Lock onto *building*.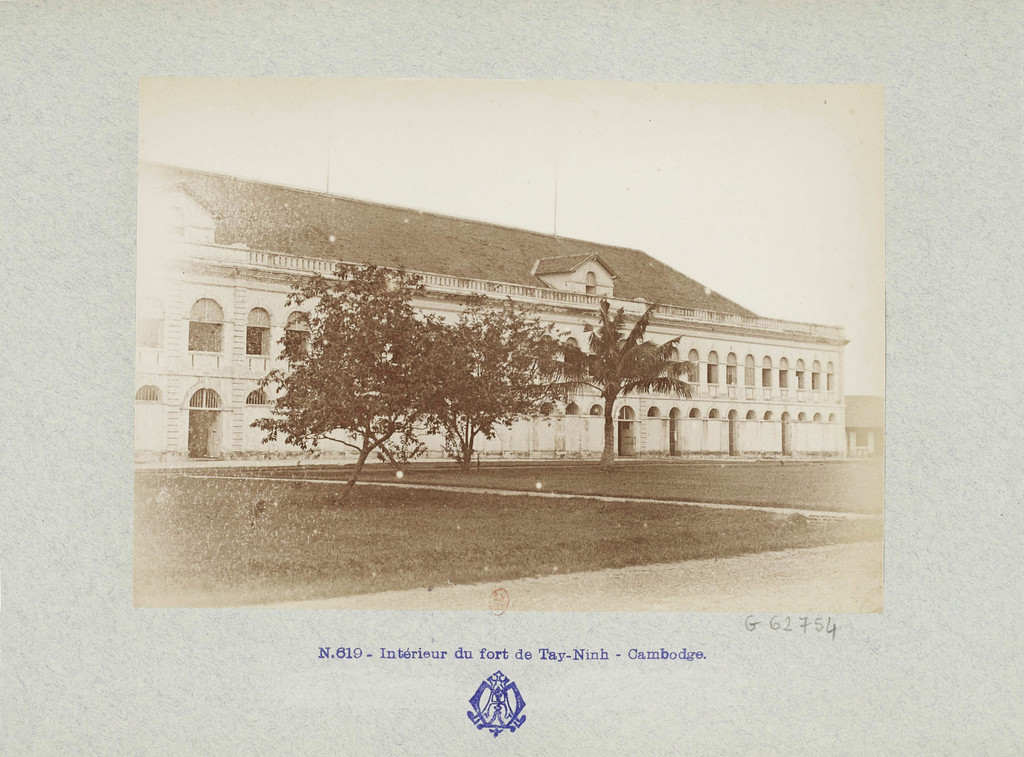
Locked: crop(845, 391, 890, 449).
